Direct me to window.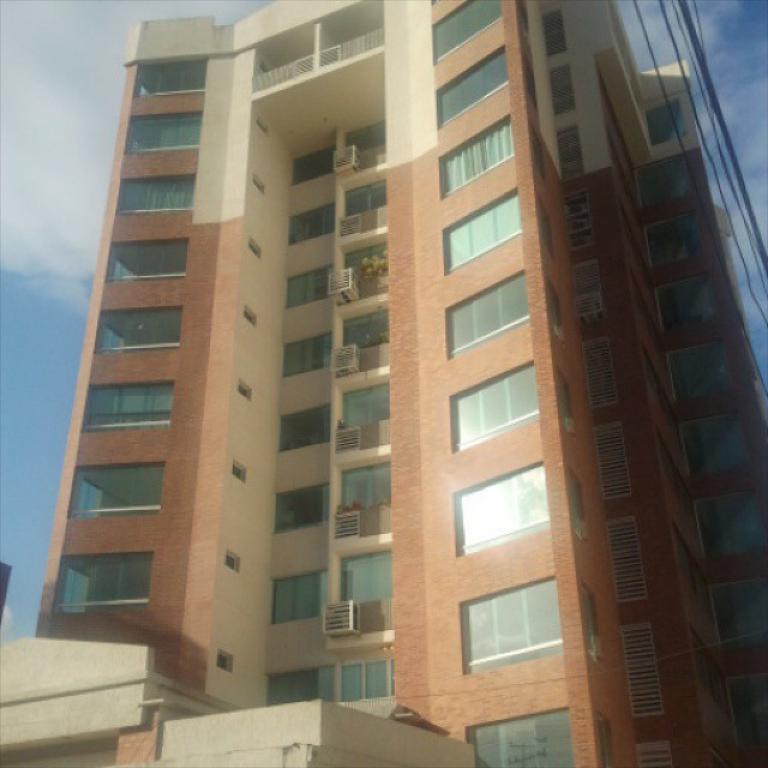
Direction: x1=96 y1=307 x2=185 y2=356.
